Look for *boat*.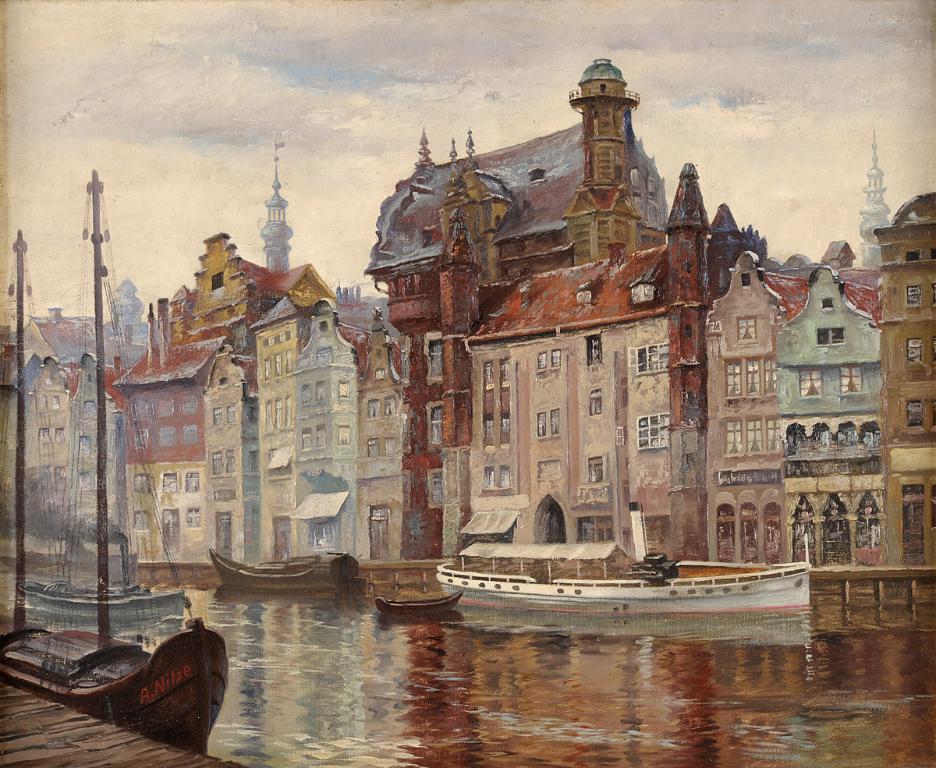
Found: {"left": 371, "top": 592, "right": 462, "bottom": 616}.
